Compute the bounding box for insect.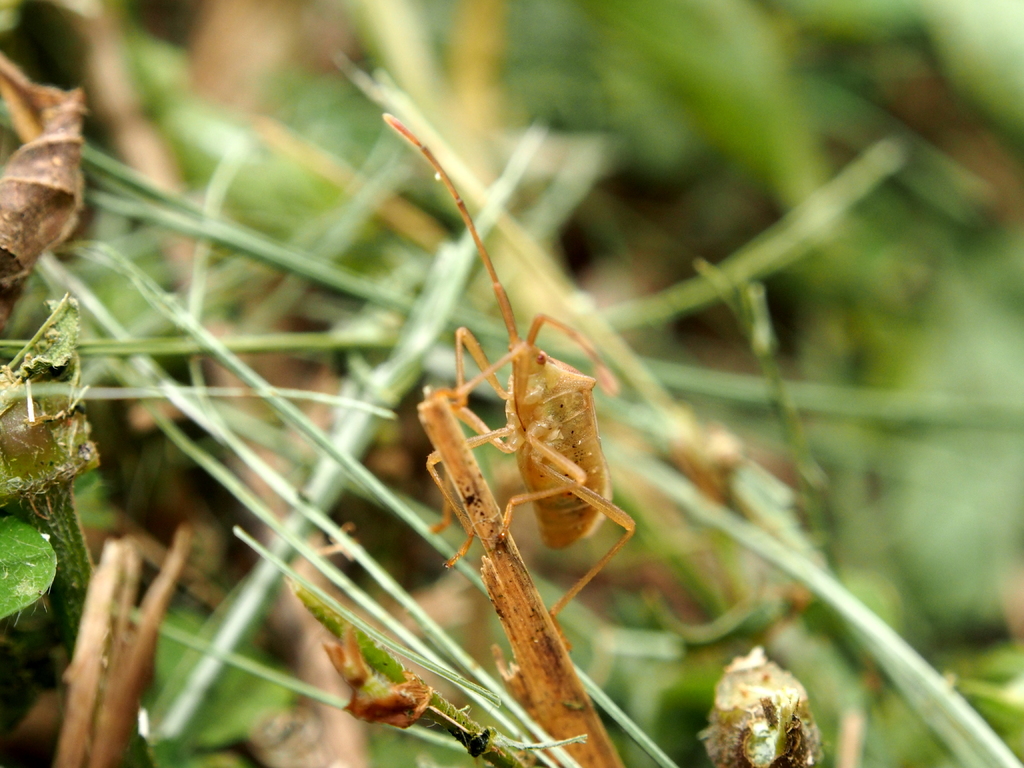
(382, 109, 640, 618).
